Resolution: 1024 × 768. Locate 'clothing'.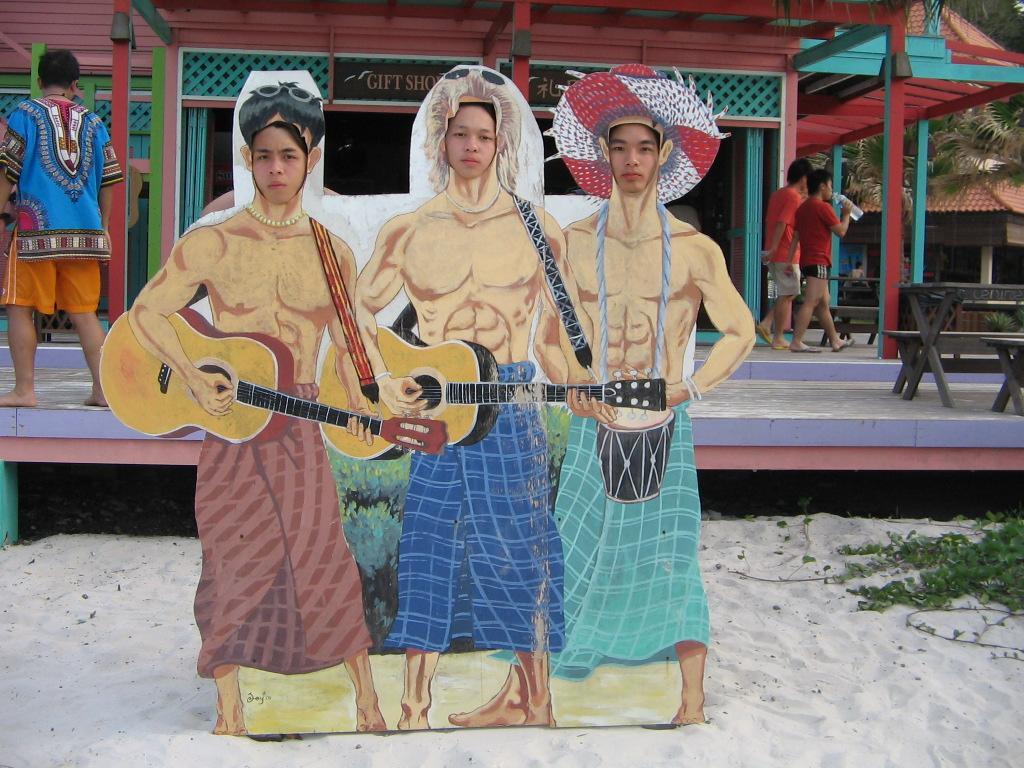
[389,361,565,648].
